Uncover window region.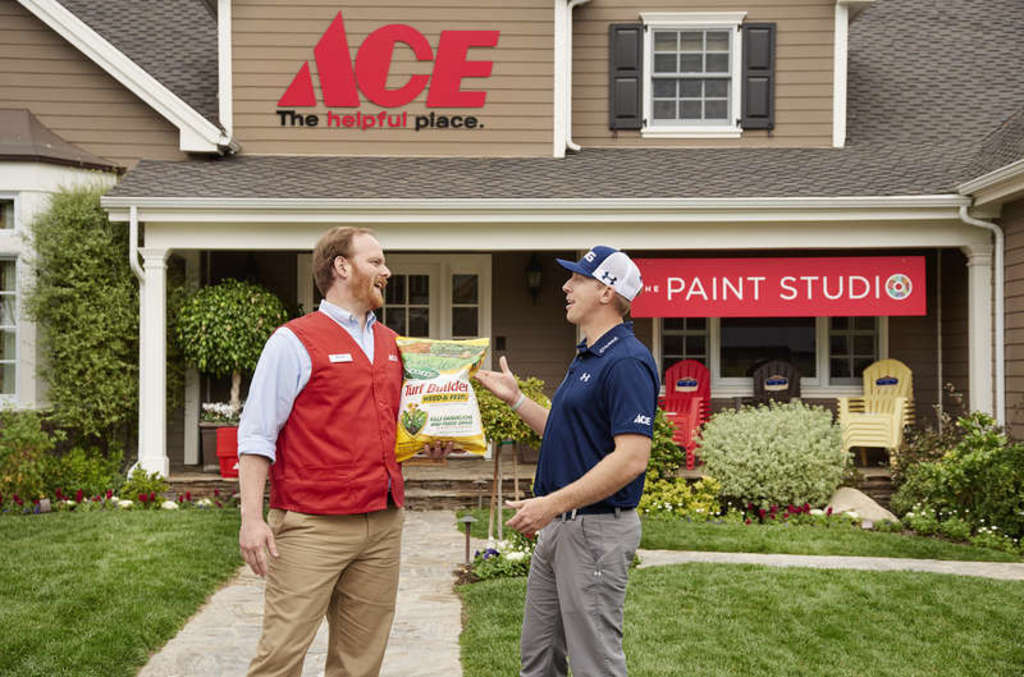
Uncovered: 609, 12, 777, 129.
